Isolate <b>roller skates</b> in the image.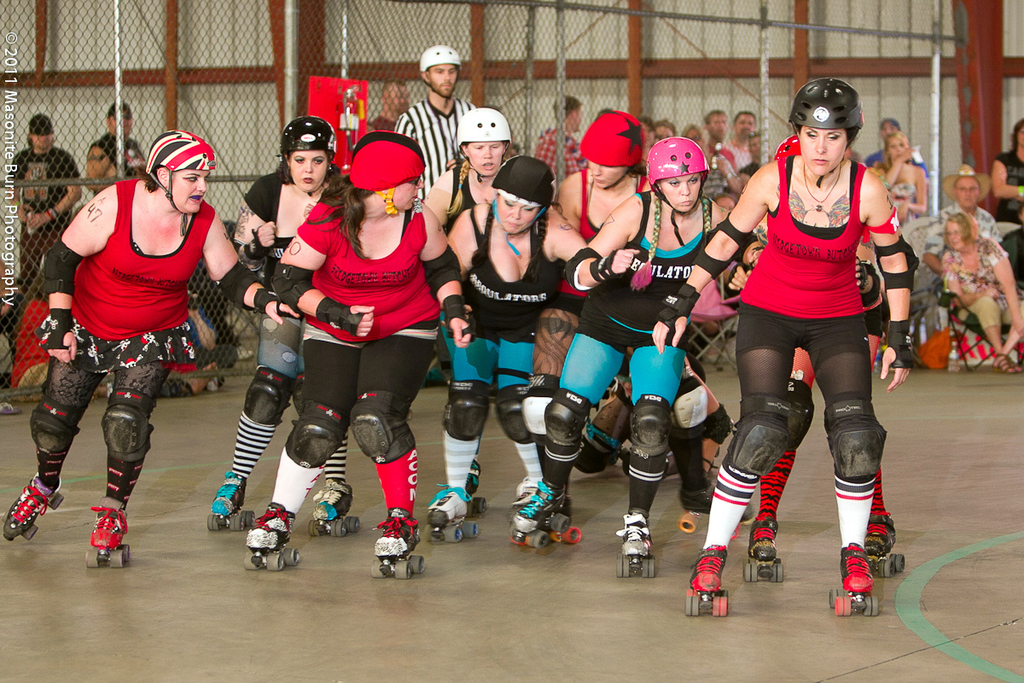
Isolated region: bbox=(205, 467, 255, 534).
